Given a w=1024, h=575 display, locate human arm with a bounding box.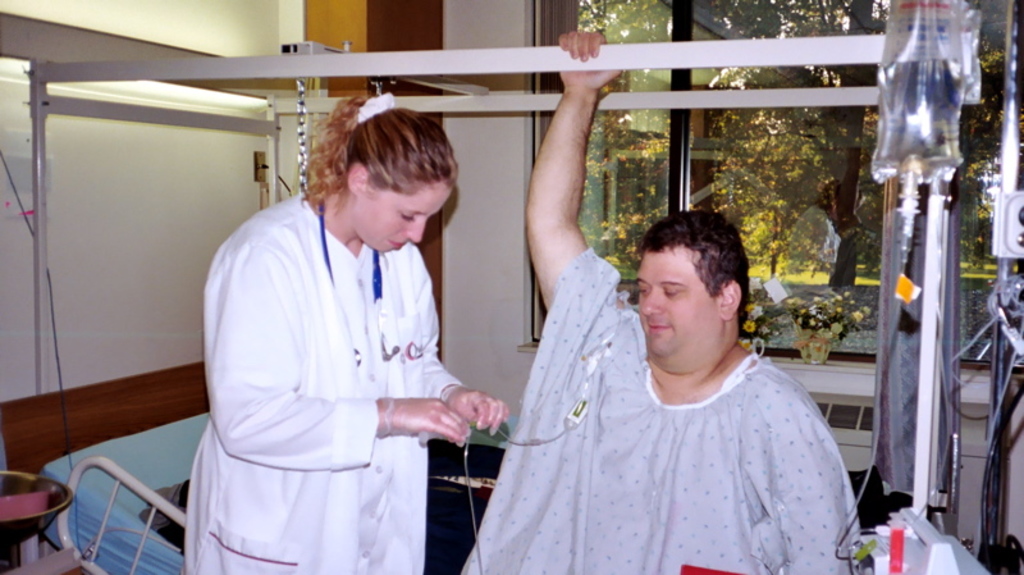
Located: locate(411, 245, 525, 435).
